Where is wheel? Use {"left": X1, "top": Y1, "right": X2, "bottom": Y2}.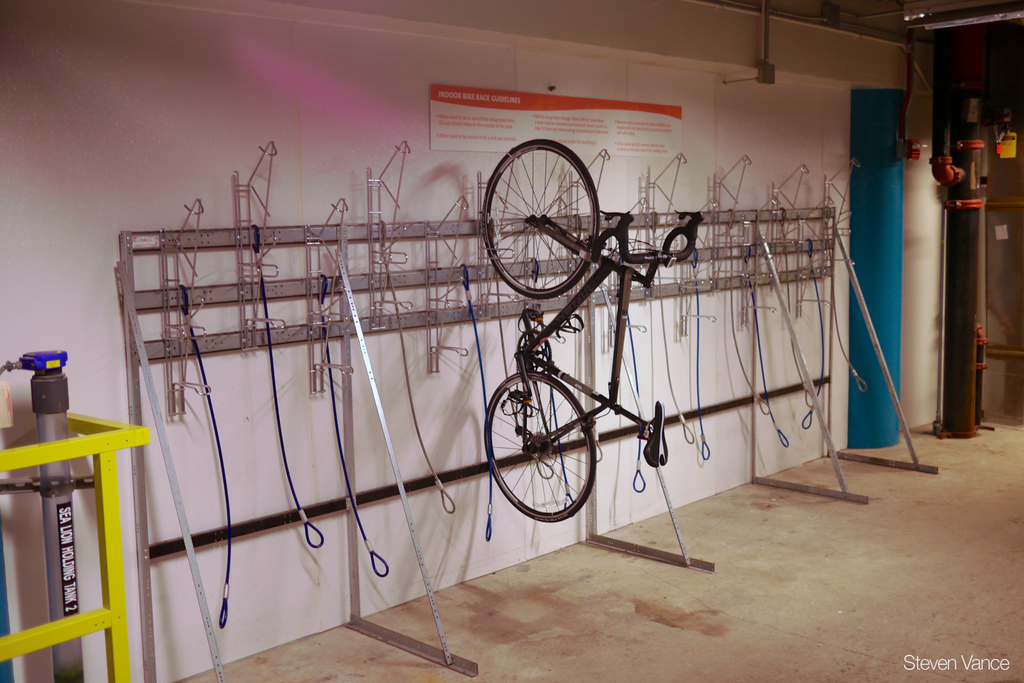
{"left": 481, "top": 370, "right": 598, "bottom": 528}.
